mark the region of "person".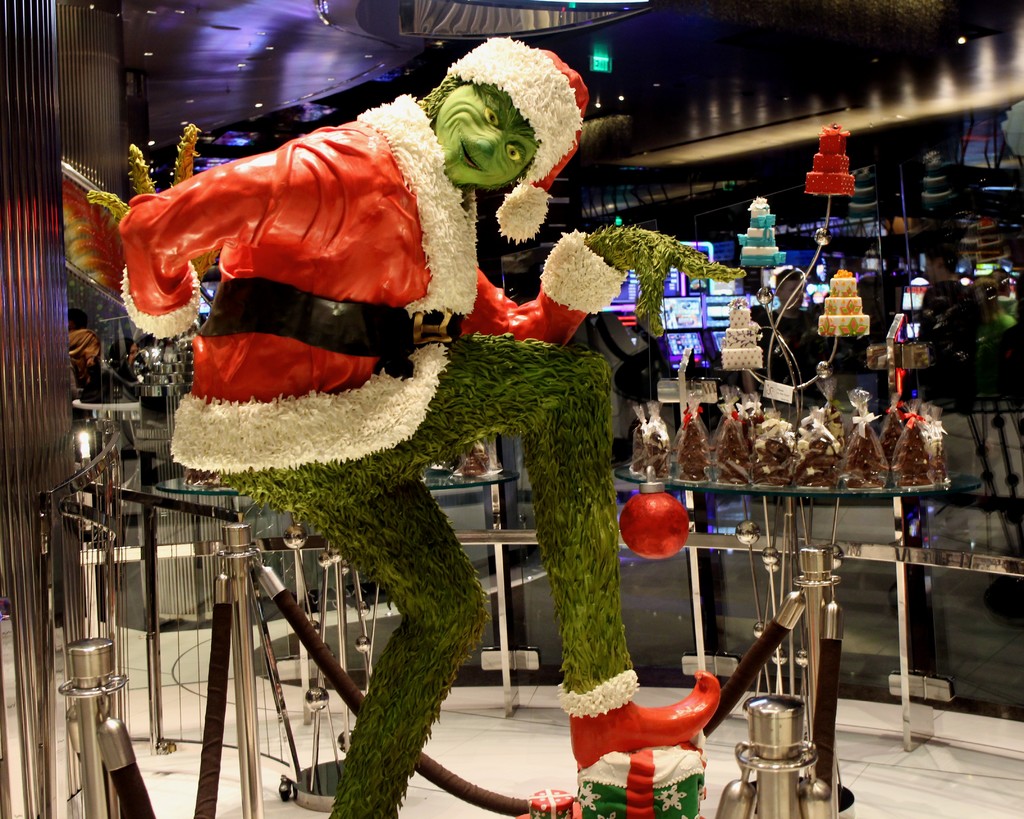
Region: <bbox>180, 64, 761, 761</bbox>.
